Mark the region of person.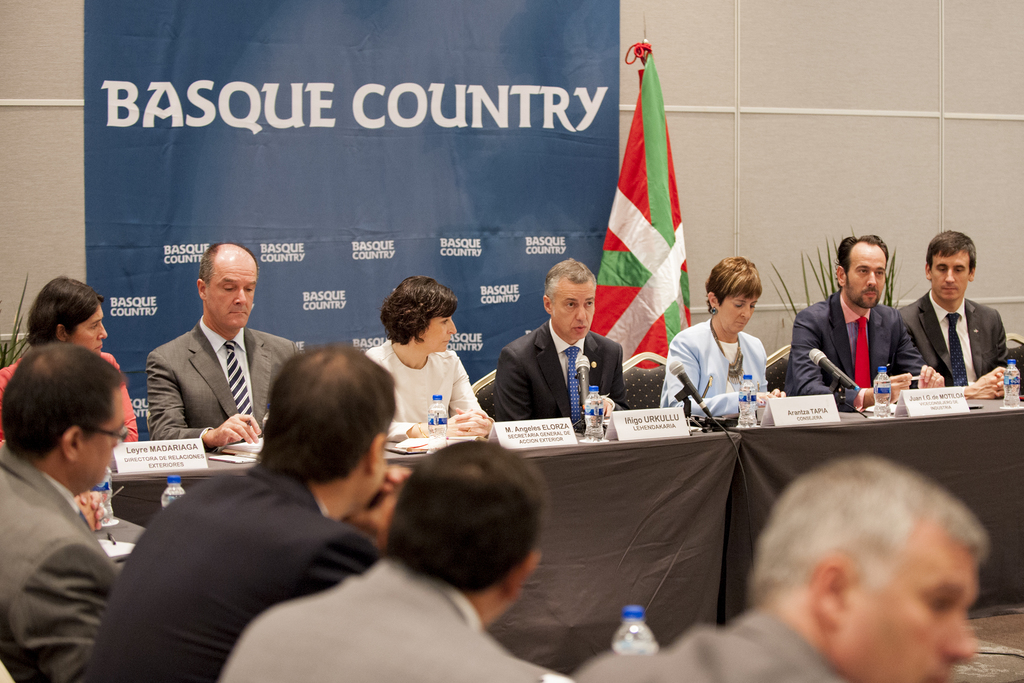
Region: box=[907, 224, 1002, 418].
